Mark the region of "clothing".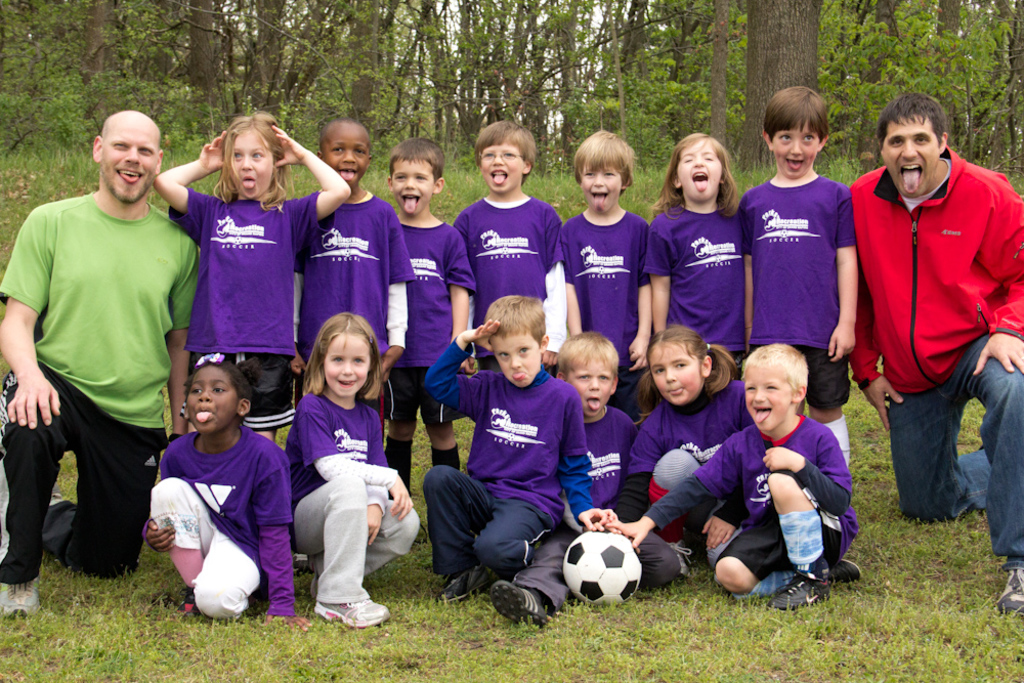
Region: detection(648, 206, 756, 362).
